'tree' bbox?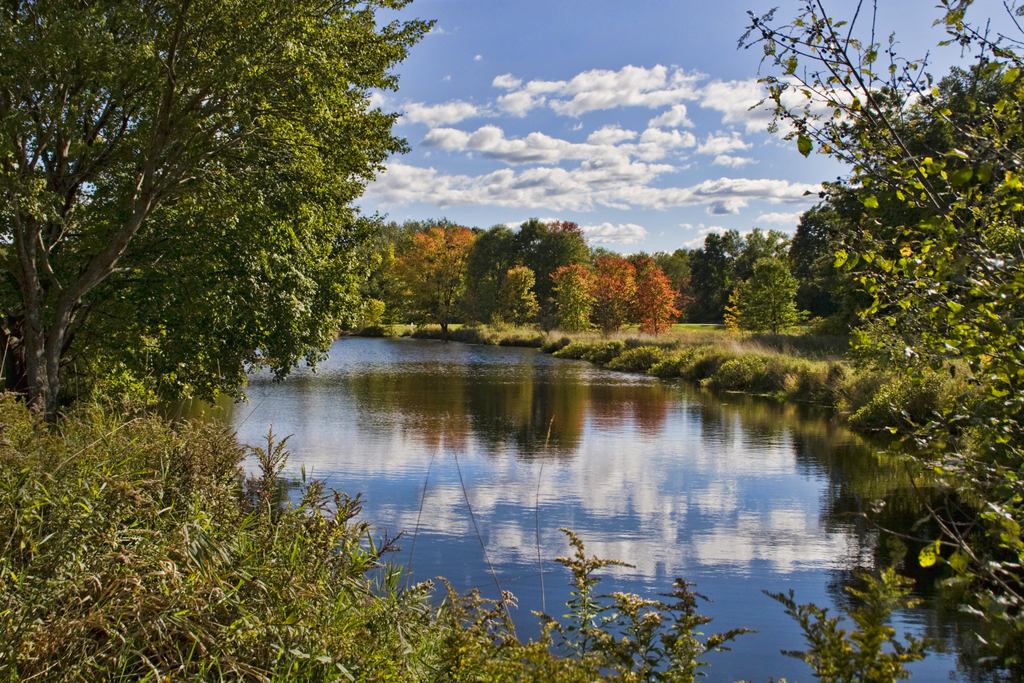
detection(543, 259, 603, 347)
